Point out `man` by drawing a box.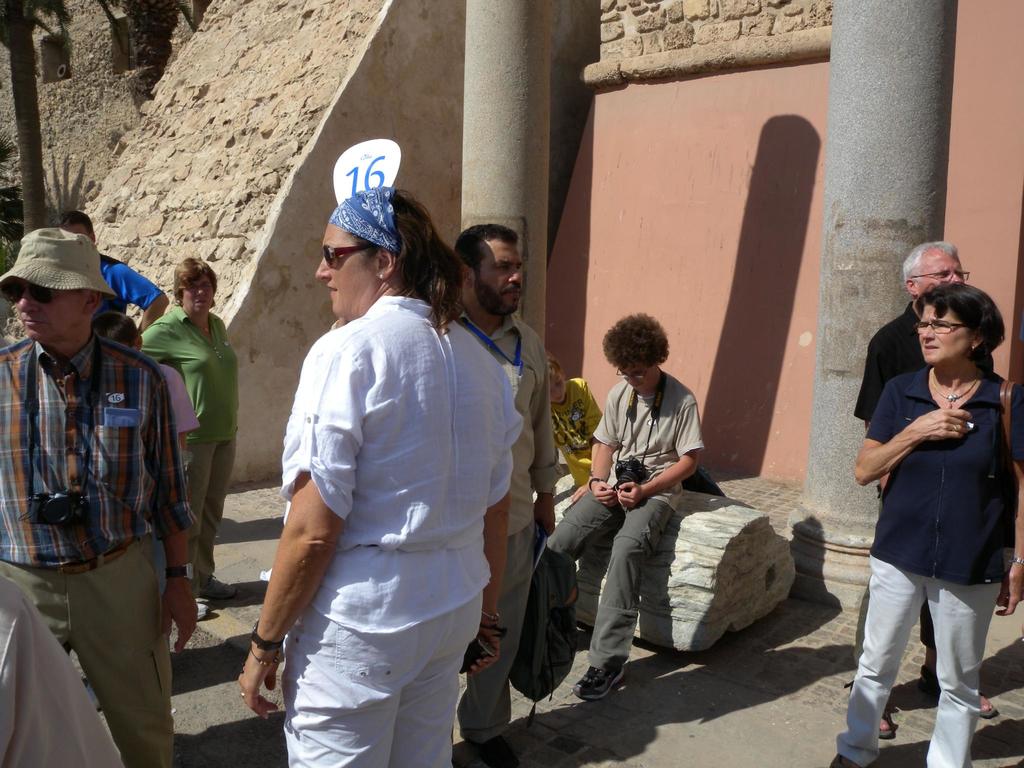
bbox=(51, 211, 173, 333).
